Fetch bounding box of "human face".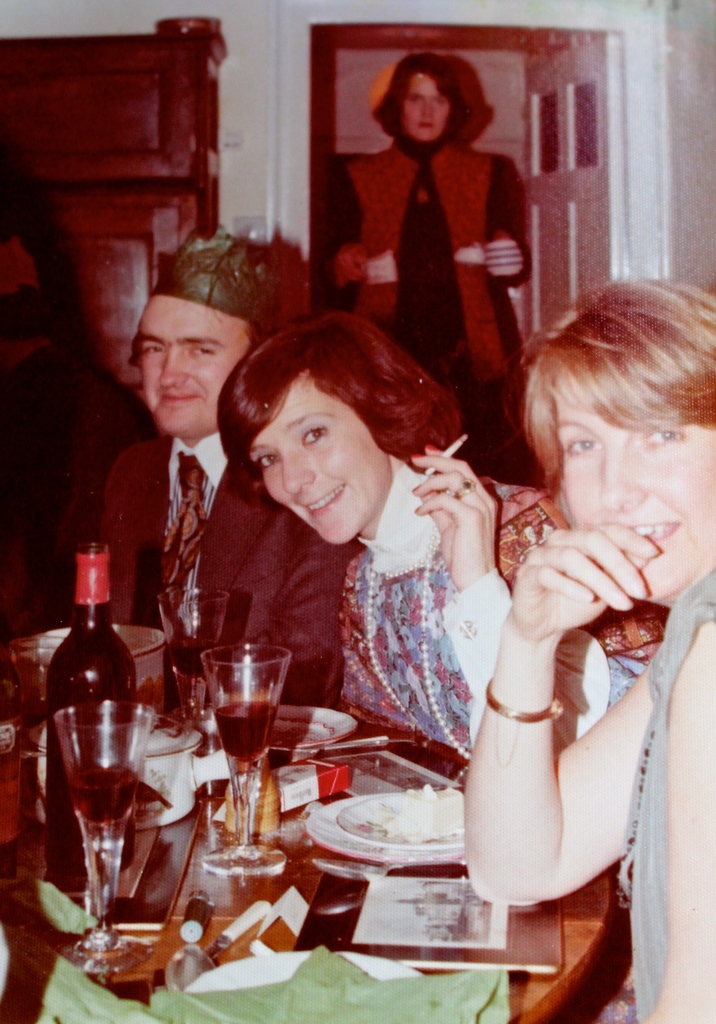
Bbox: bbox=(550, 383, 715, 594).
